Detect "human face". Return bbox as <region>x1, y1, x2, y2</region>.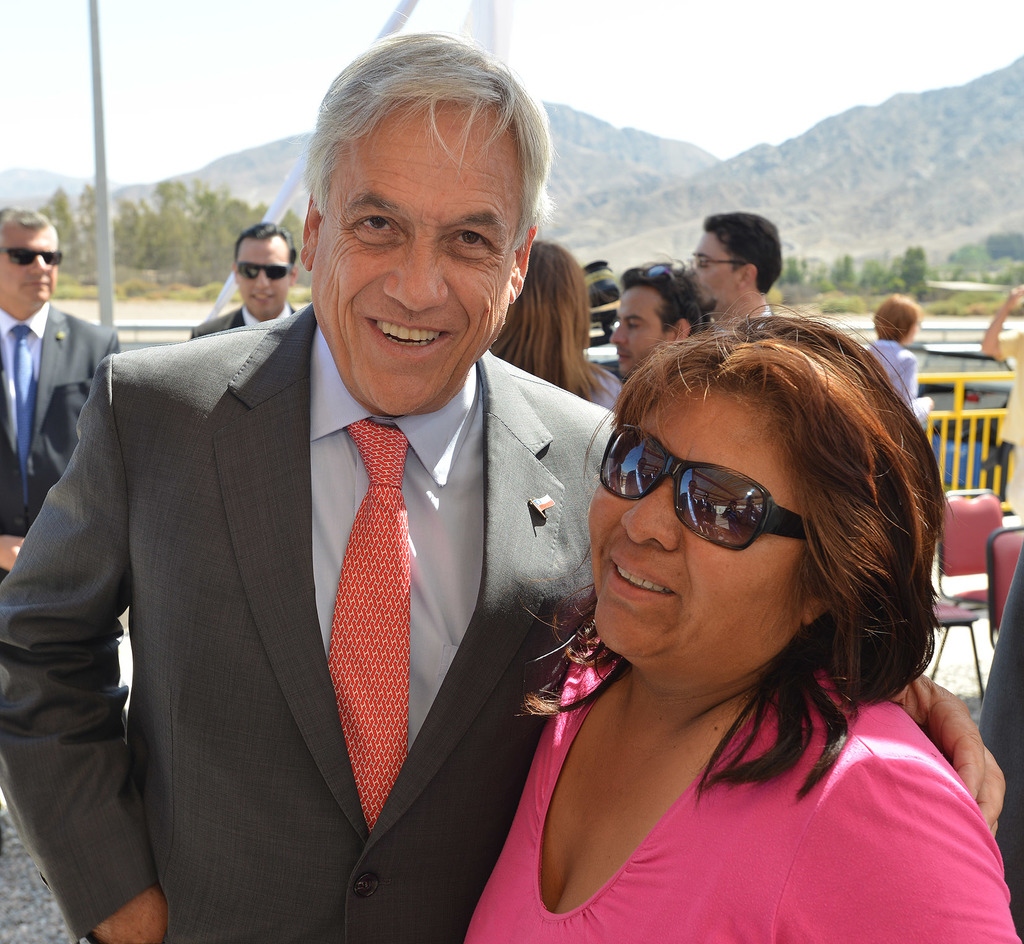
<region>0, 225, 56, 308</region>.
